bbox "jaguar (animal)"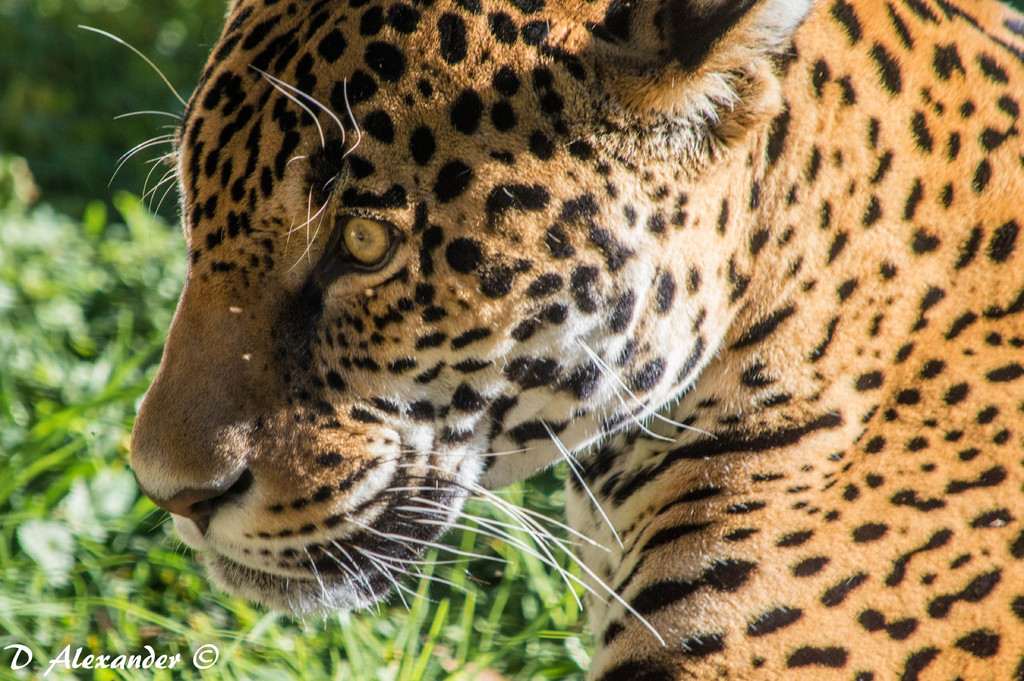
bbox=(78, 0, 1023, 680)
